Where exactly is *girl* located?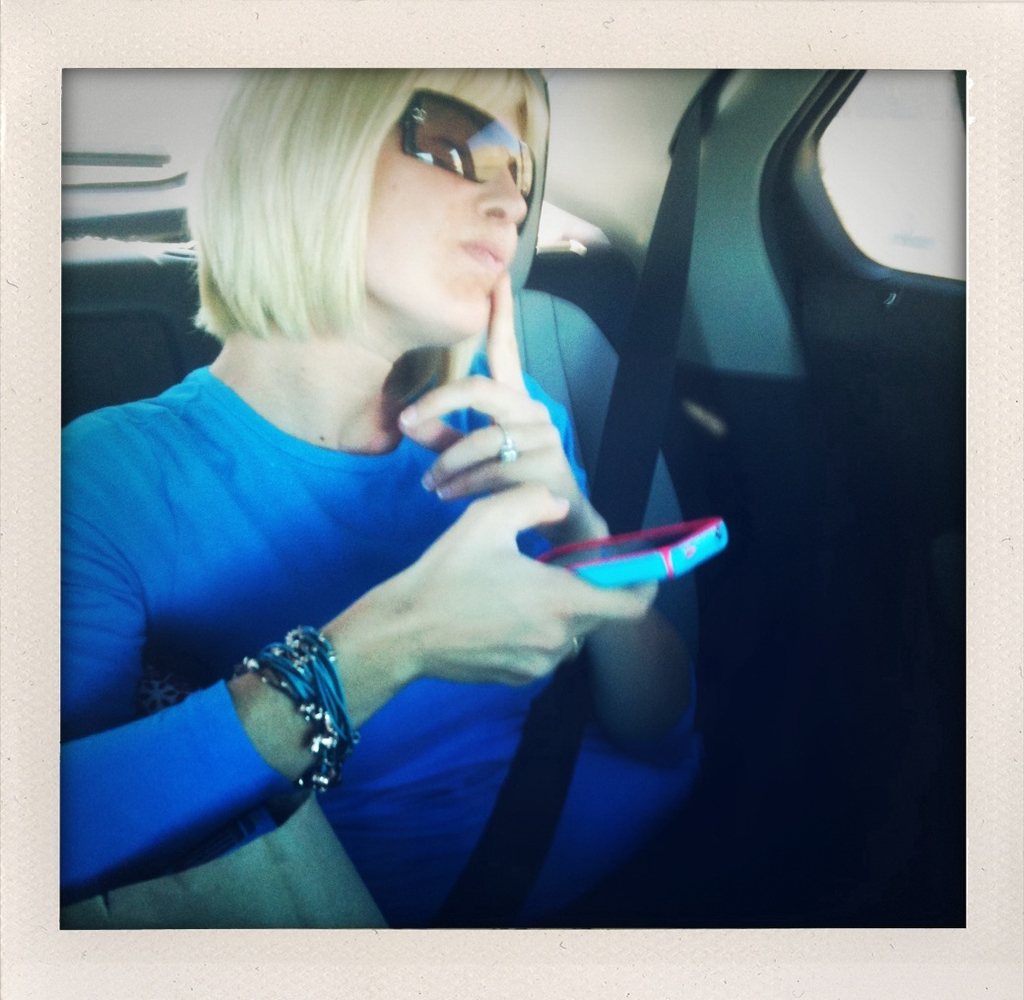
Its bounding box is <region>62, 62, 710, 929</region>.
